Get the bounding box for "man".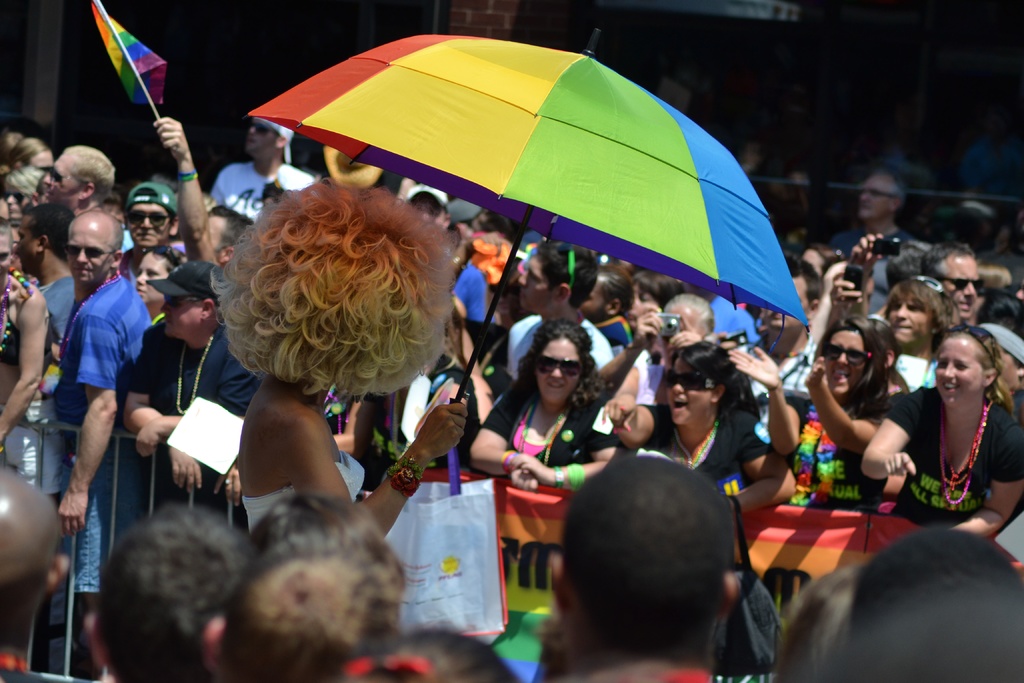
506:238:615:383.
